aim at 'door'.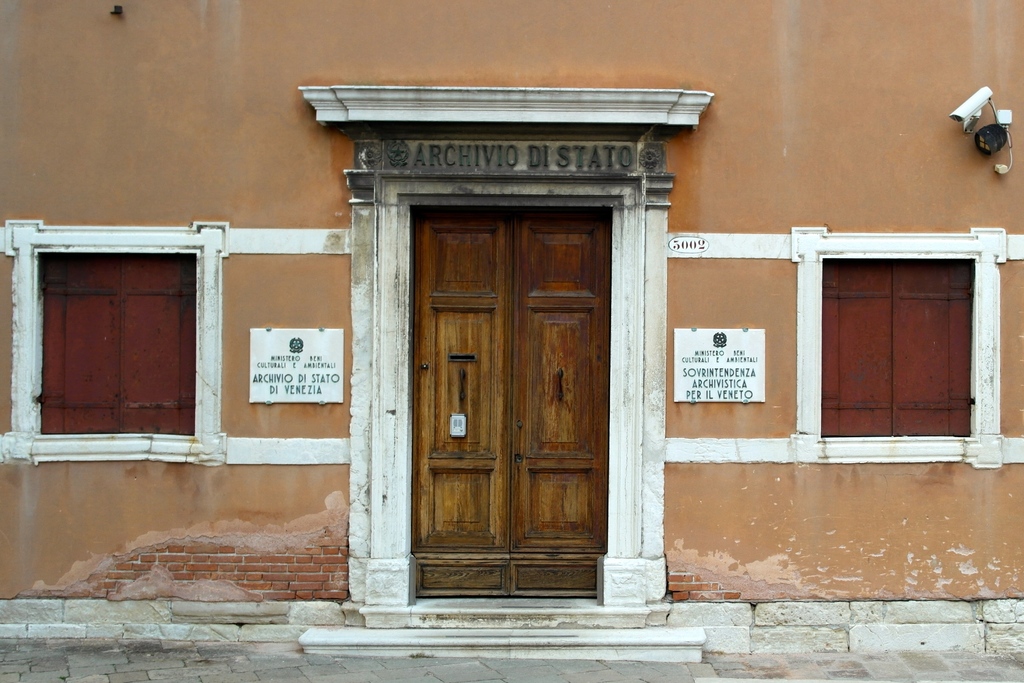
Aimed at Rect(401, 202, 612, 602).
